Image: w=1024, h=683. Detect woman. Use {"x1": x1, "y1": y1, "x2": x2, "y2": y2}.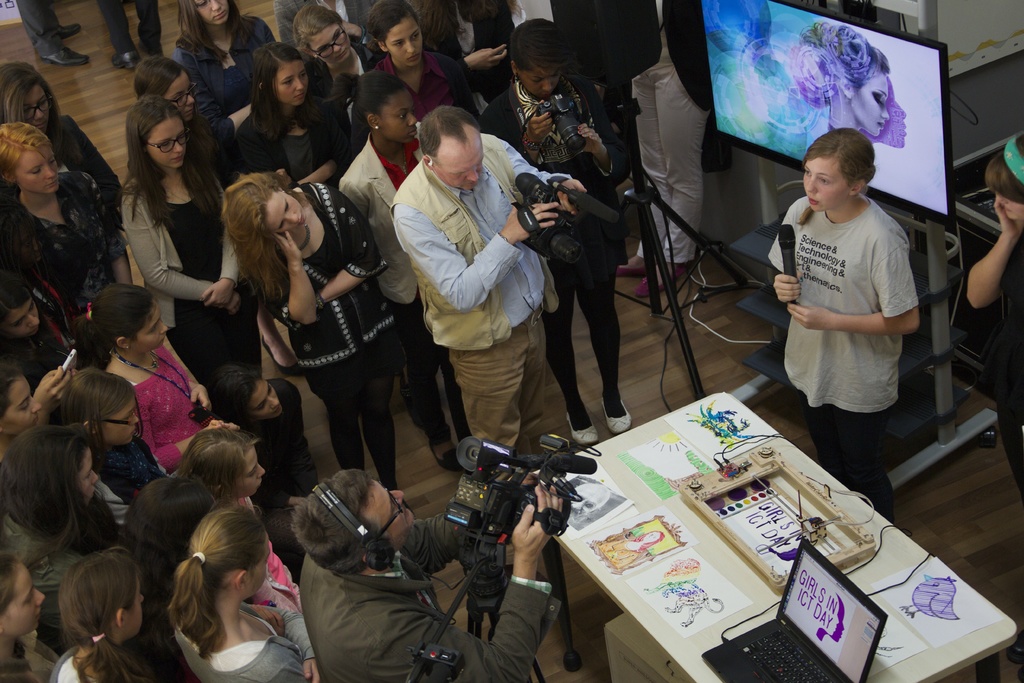
{"x1": 174, "y1": 506, "x2": 334, "y2": 682}.
